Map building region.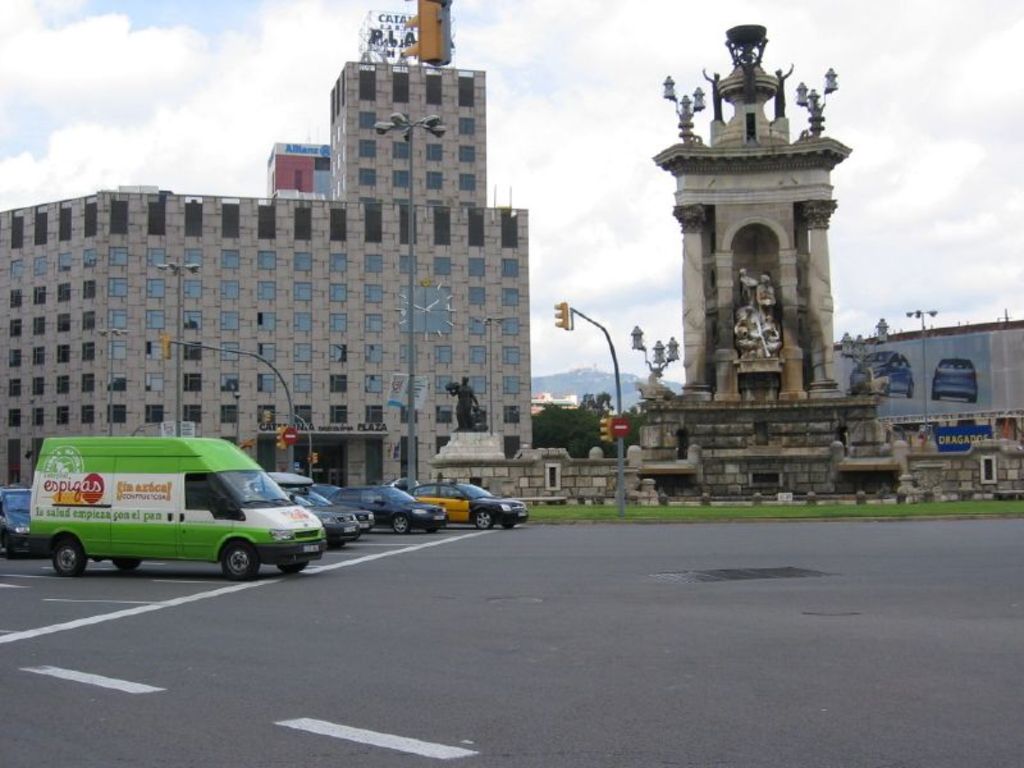
Mapped to 836:321:1023:457.
